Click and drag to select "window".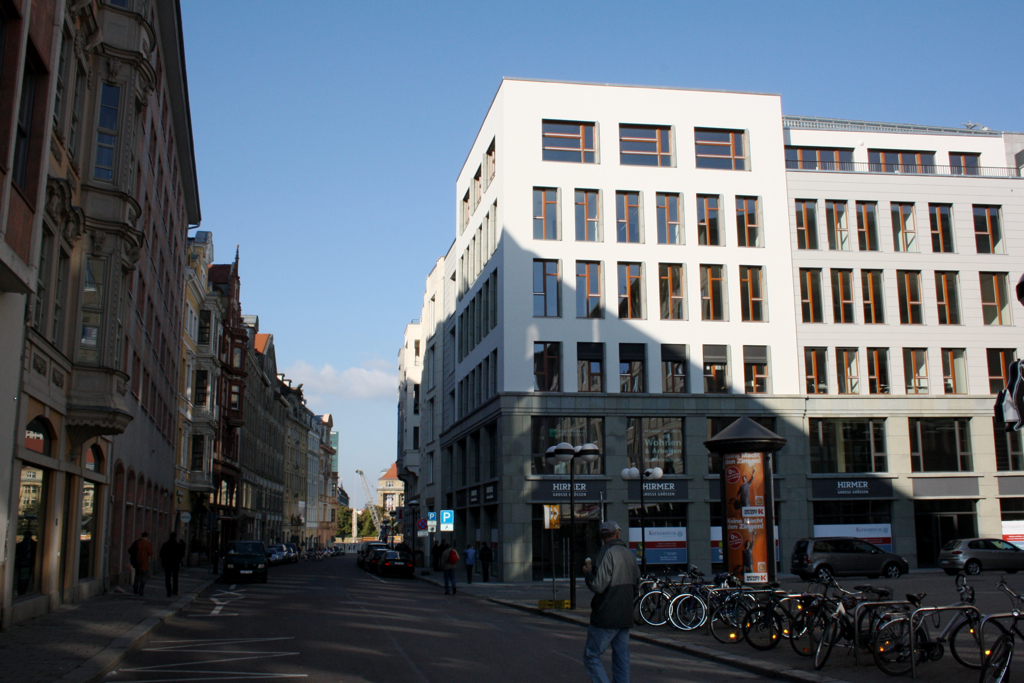
Selection: select_region(743, 352, 767, 395).
